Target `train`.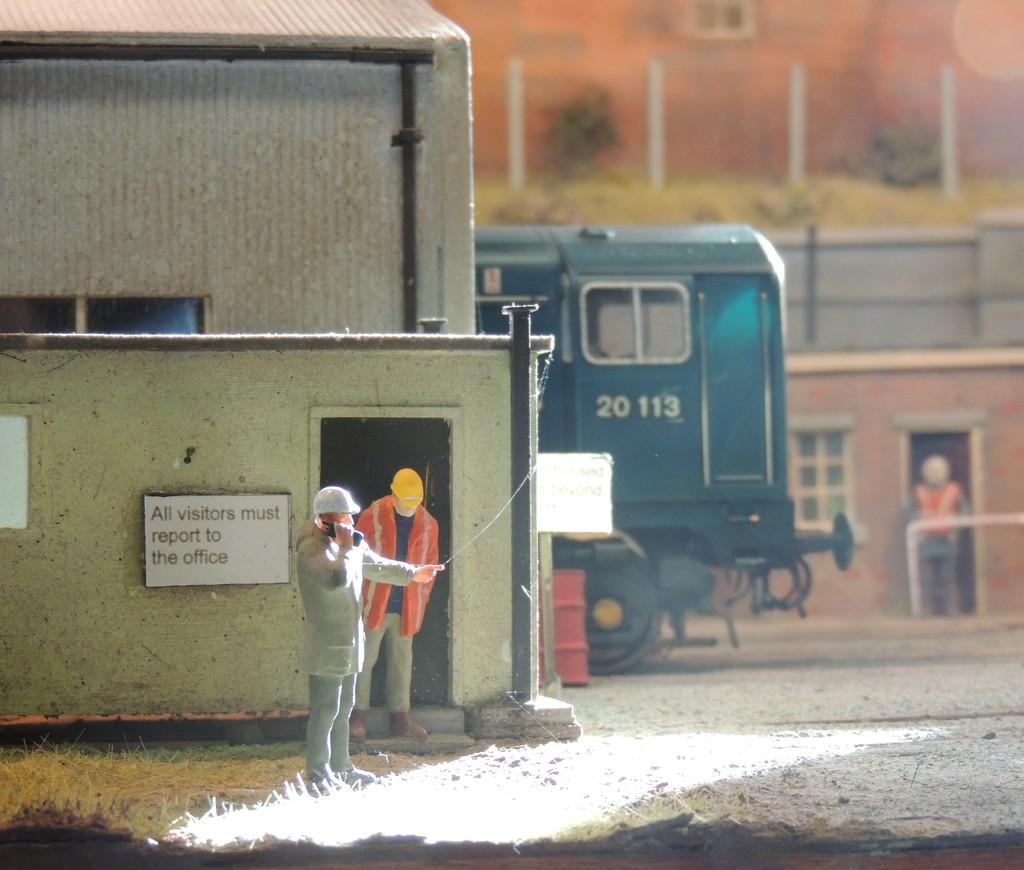
Target region: 473:220:855:679.
